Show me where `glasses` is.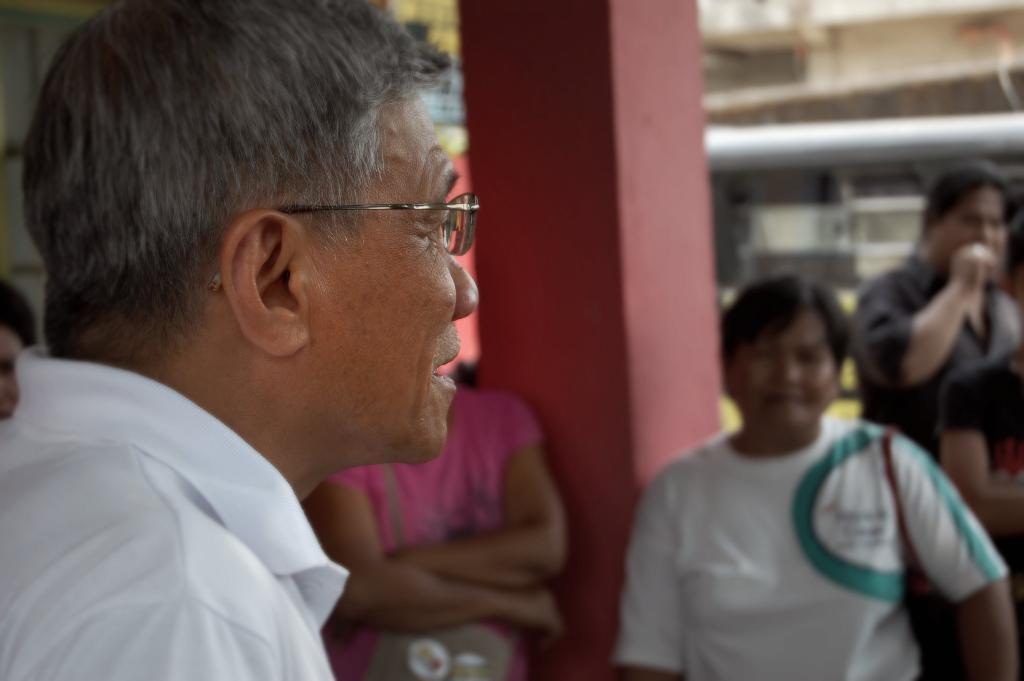
`glasses` is at 212,190,497,291.
